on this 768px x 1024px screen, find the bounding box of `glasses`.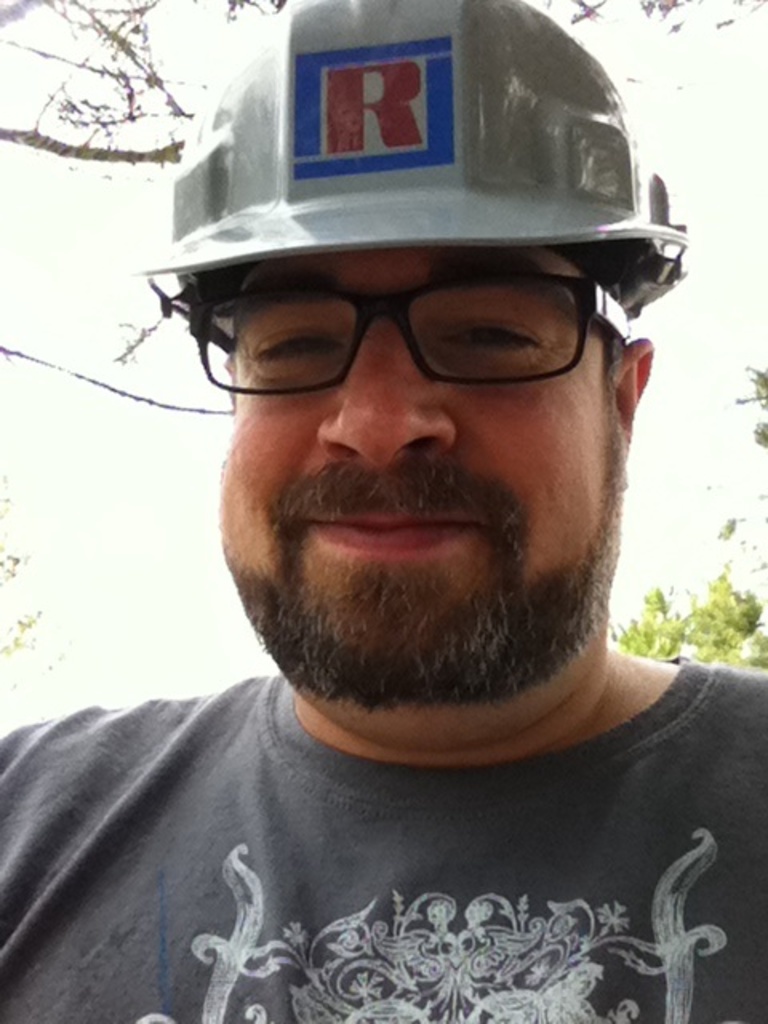
Bounding box: bbox=(160, 272, 634, 398).
